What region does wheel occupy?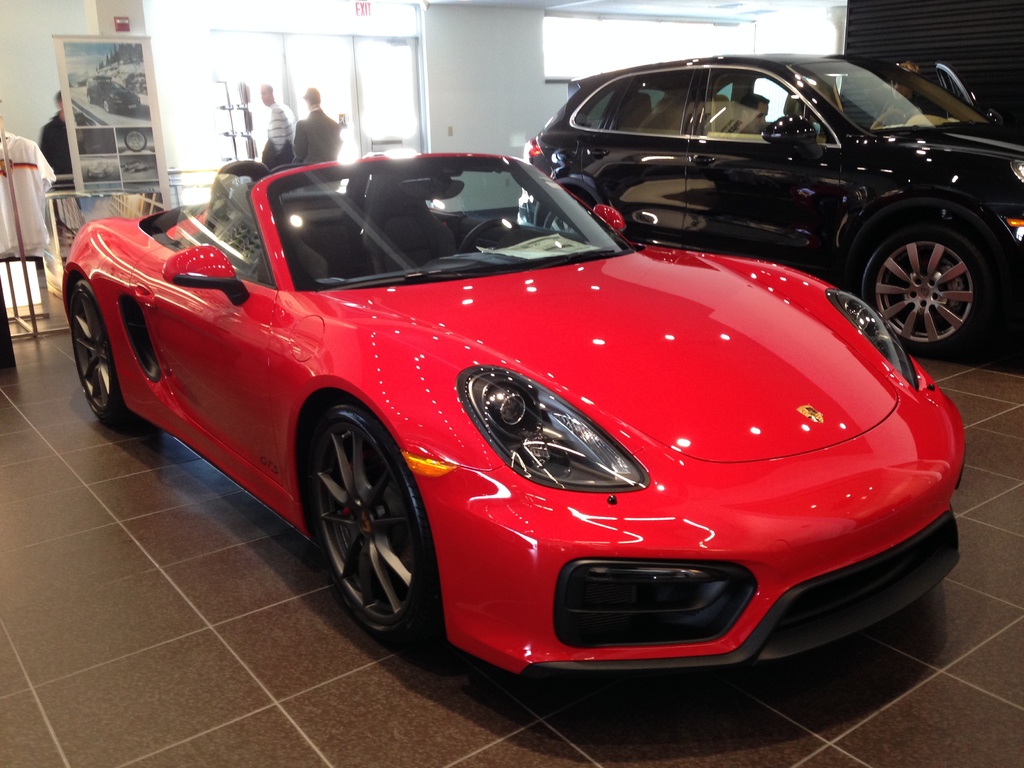
87:93:91:102.
